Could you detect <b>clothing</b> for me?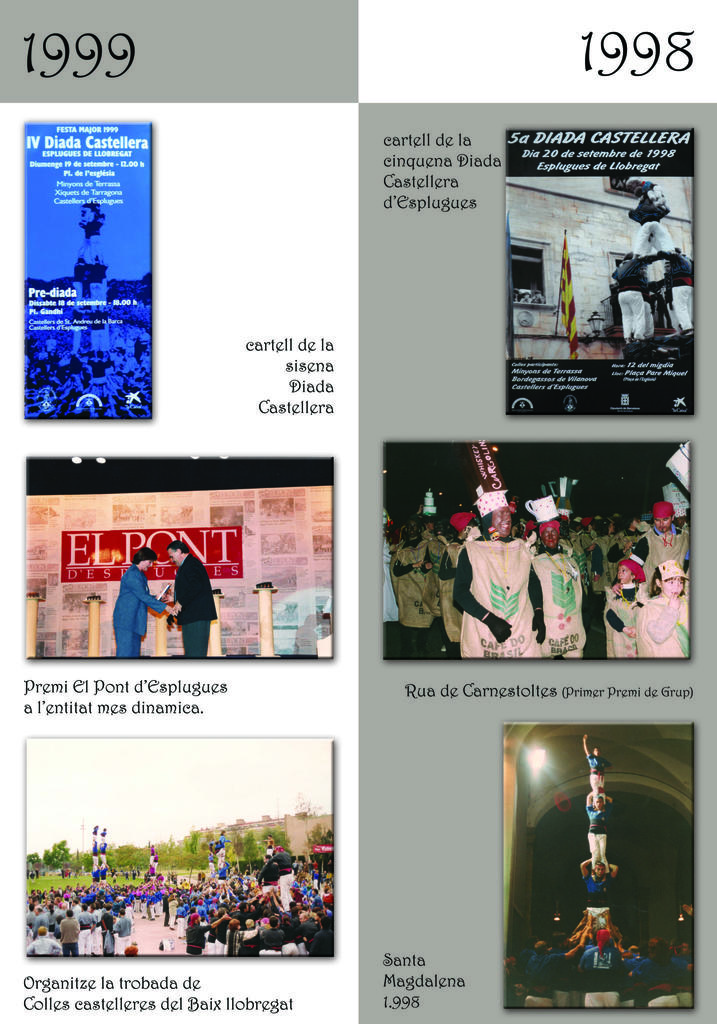
Detection result: BBox(171, 553, 216, 662).
